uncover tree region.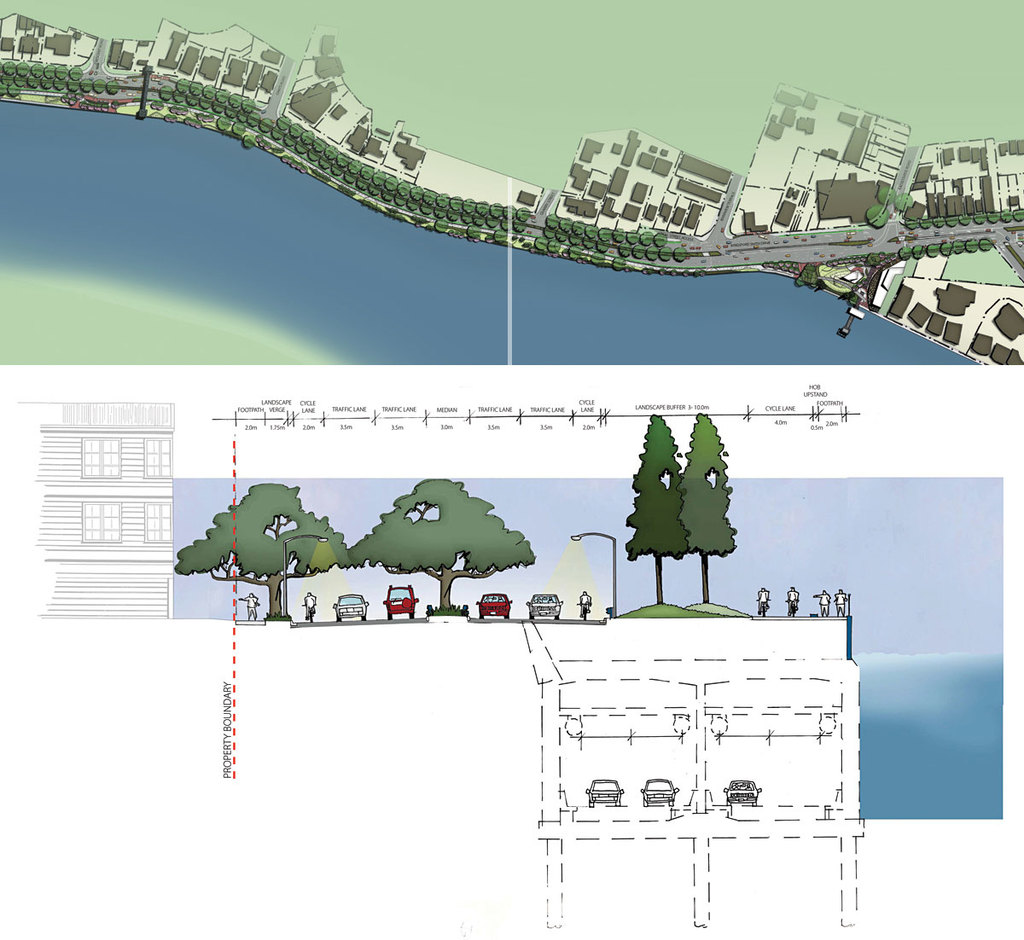
Uncovered: x1=346 y1=476 x2=538 y2=611.
